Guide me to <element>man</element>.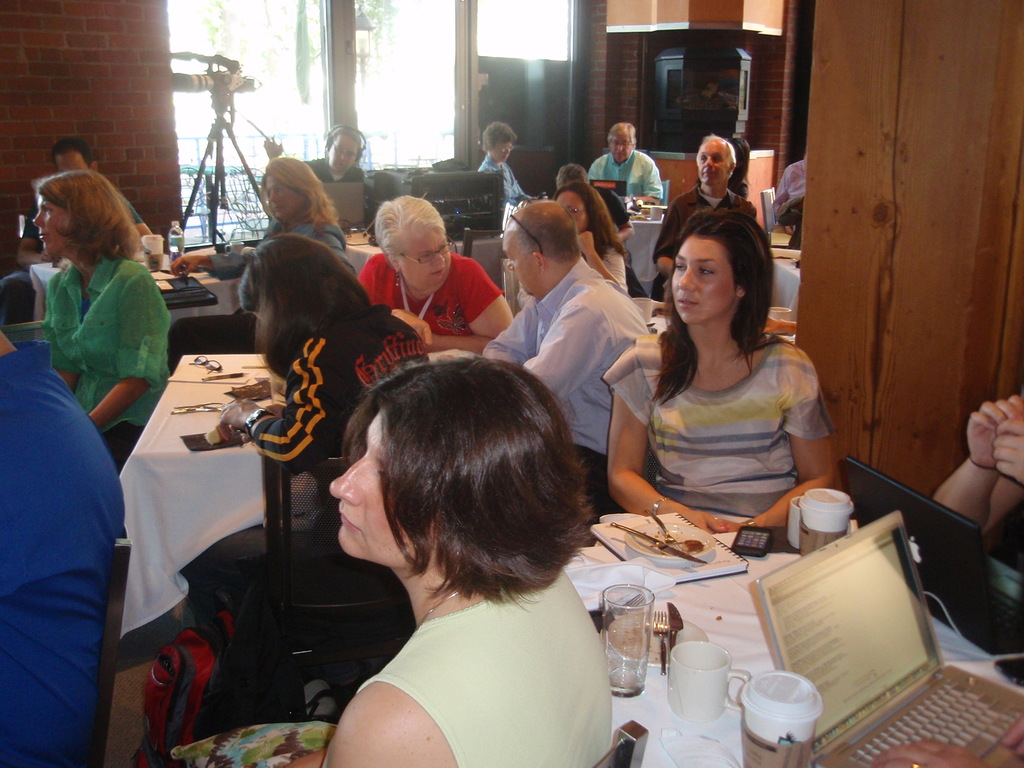
Guidance: (x1=262, y1=126, x2=371, y2=193).
